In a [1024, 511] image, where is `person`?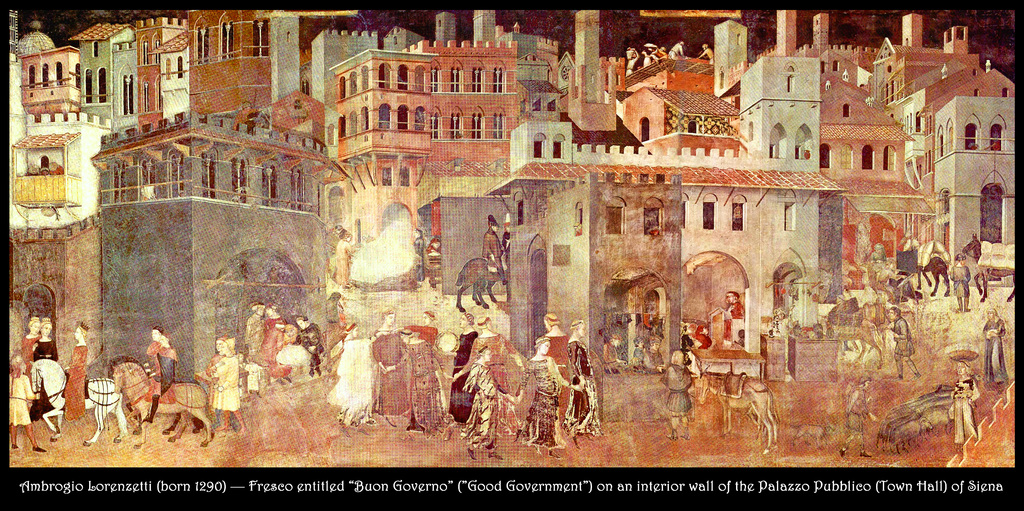
x1=518, y1=334, x2=571, y2=458.
